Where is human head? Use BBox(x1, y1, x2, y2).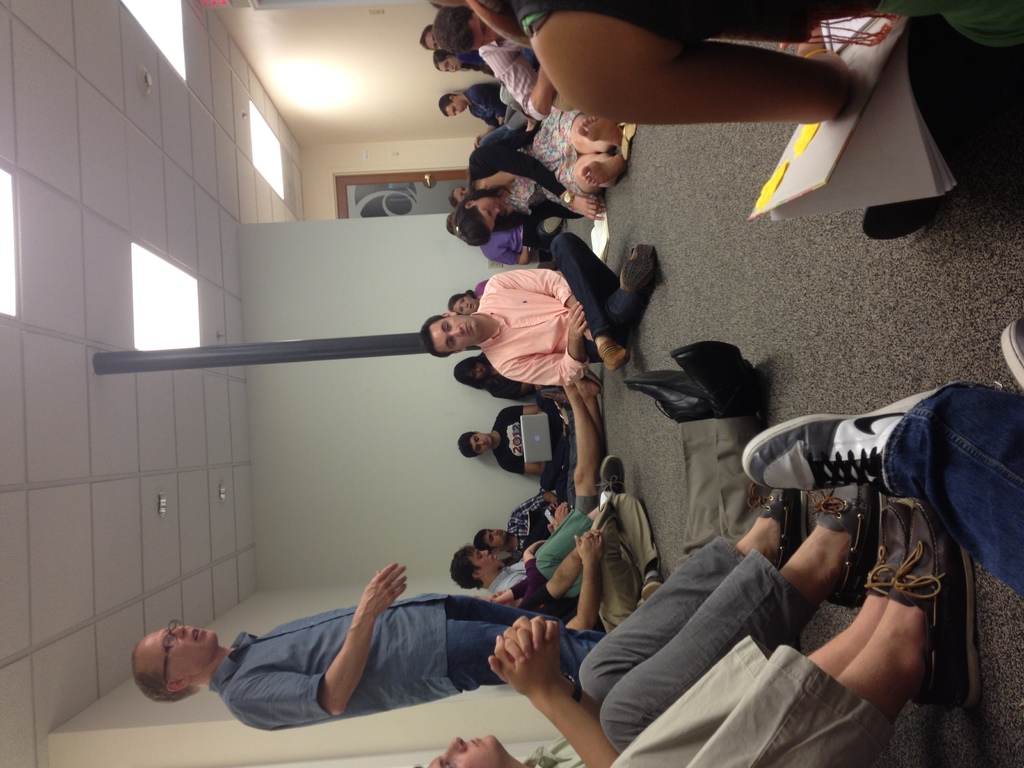
BBox(433, 45, 465, 73).
